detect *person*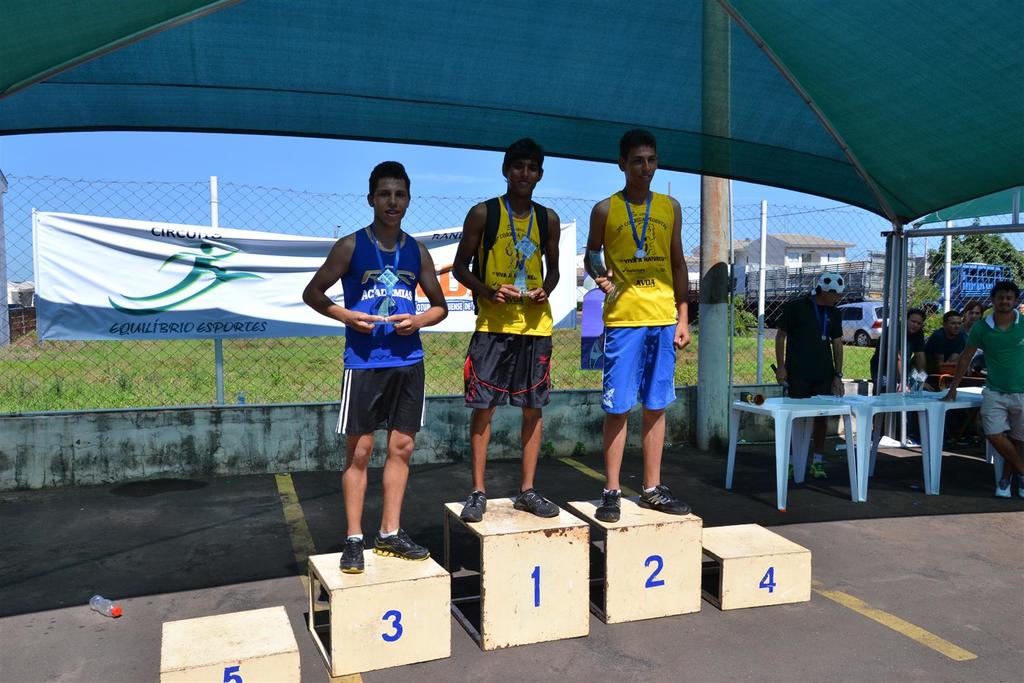
bbox(963, 299, 985, 324)
